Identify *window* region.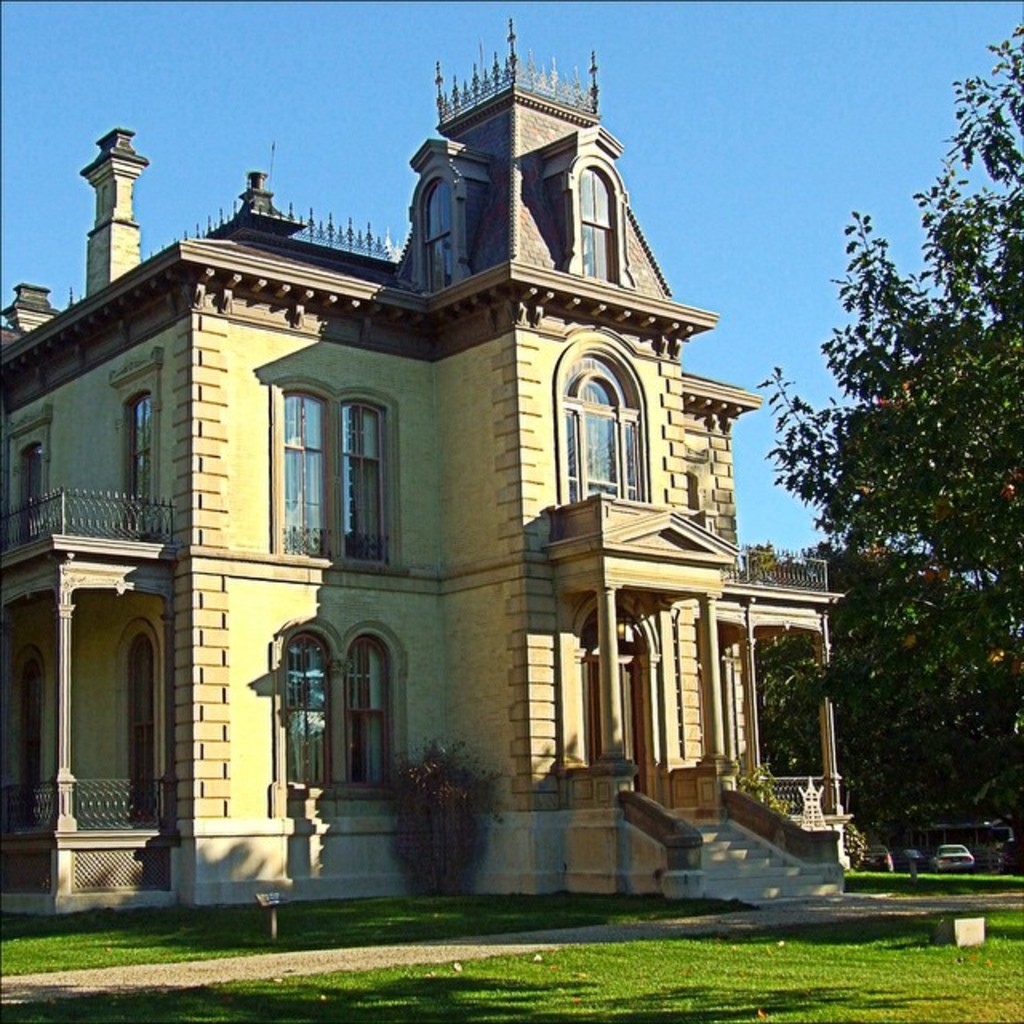
Region: [269,618,341,816].
